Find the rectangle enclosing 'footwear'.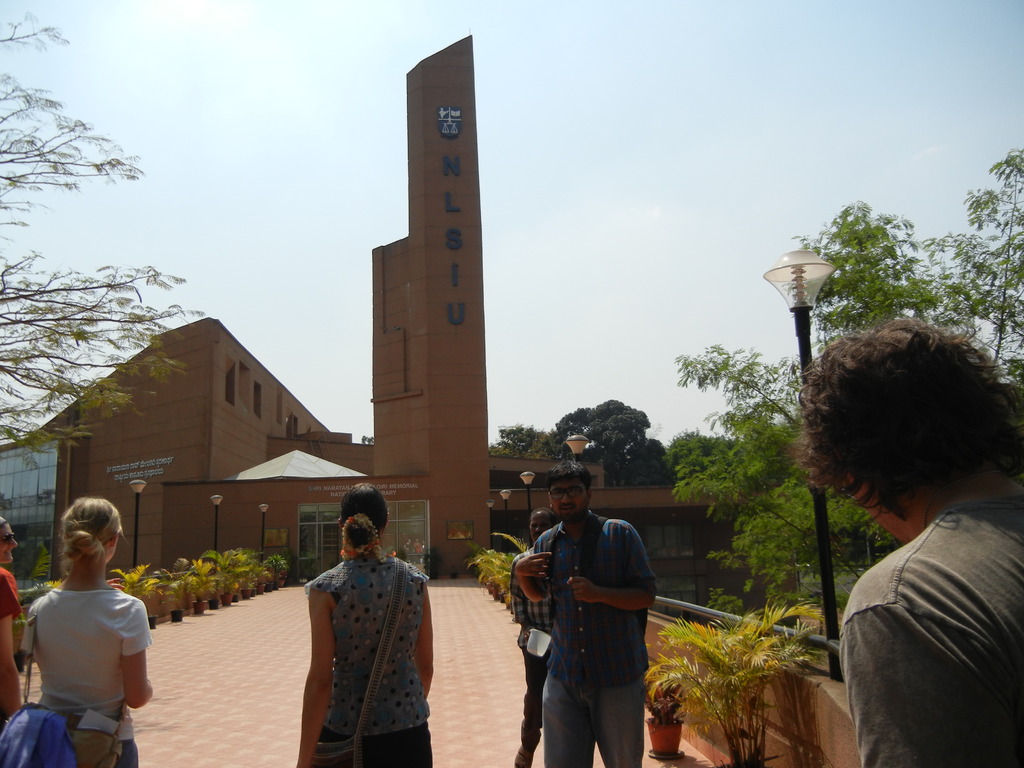
{"left": 514, "top": 733, "right": 541, "bottom": 767}.
